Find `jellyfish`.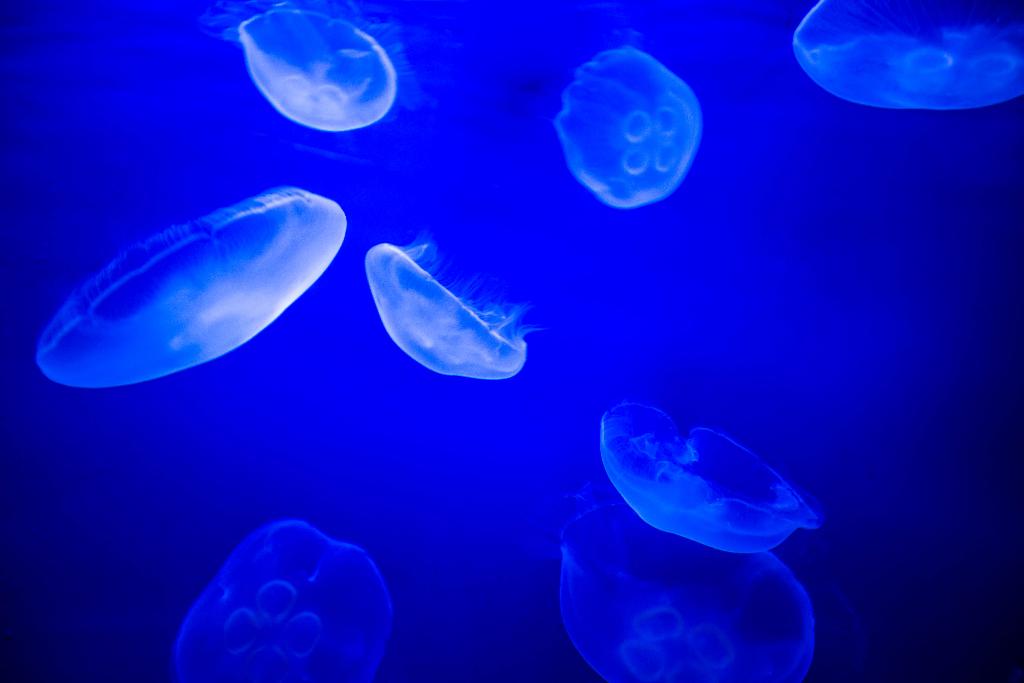
[x1=234, y1=0, x2=395, y2=133].
